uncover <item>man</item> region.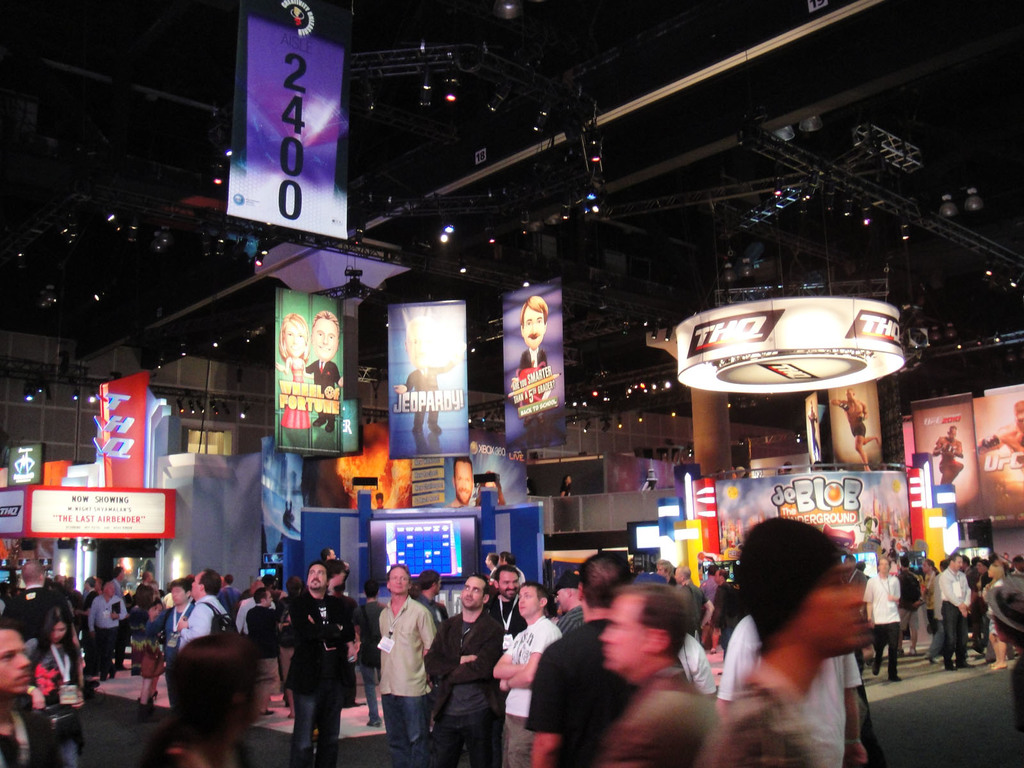
Uncovered: 444:452:474:509.
